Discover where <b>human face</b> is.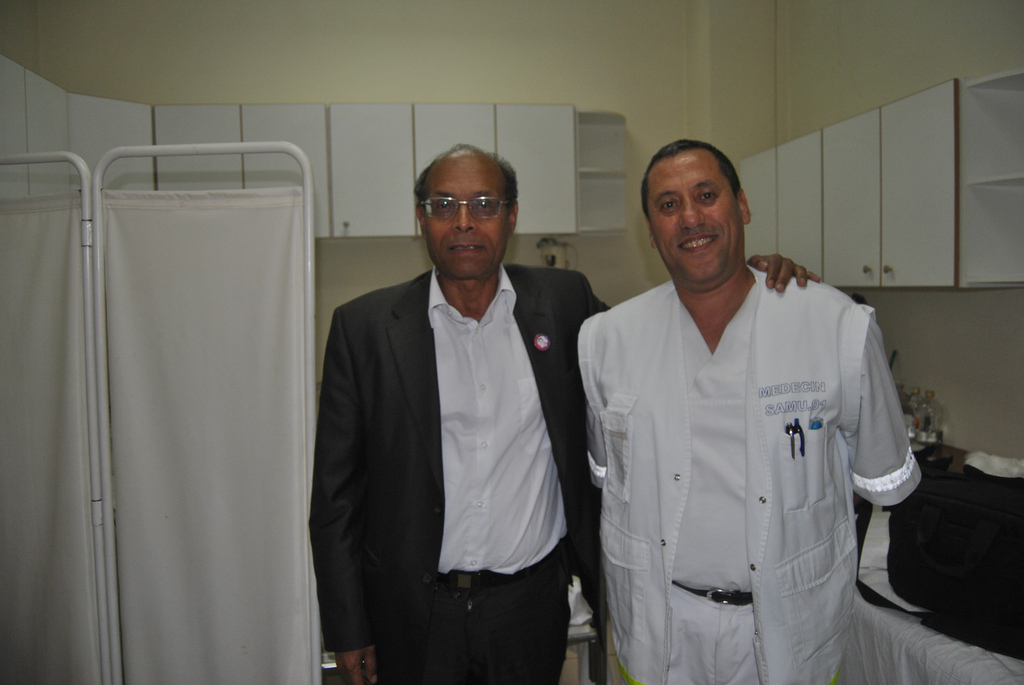
Discovered at locate(428, 161, 507, 278).
